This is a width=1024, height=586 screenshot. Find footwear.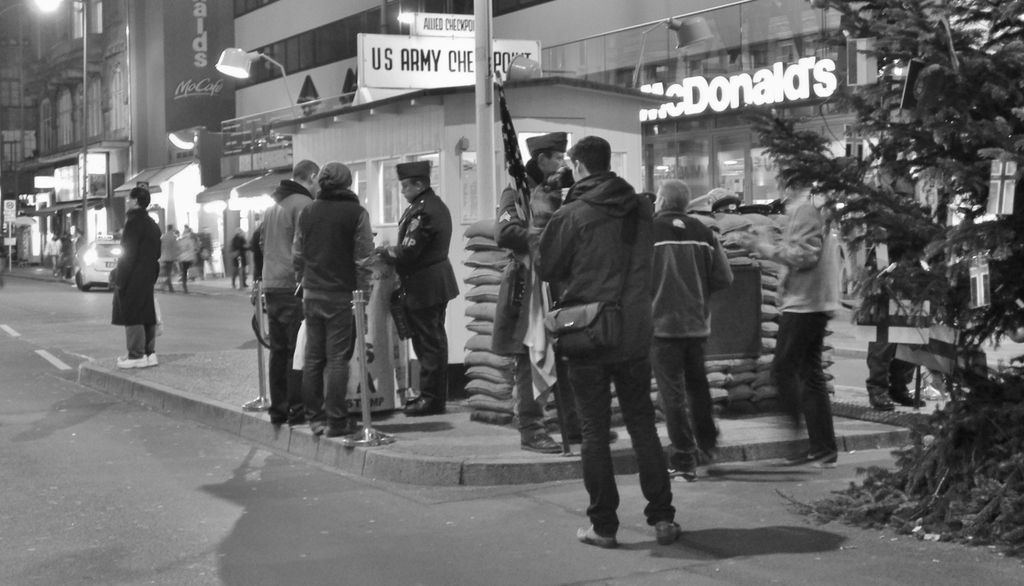
Bounding box: detection(326, 418, 357, 436).
